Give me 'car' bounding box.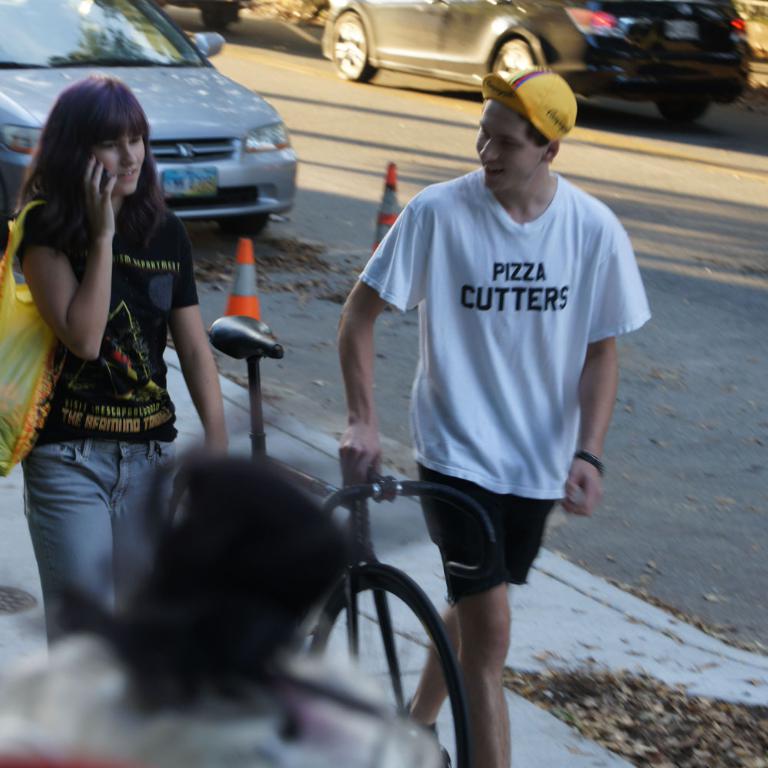
{"left": 320, "top": 0, "right": 750, "bottom": 124}.
